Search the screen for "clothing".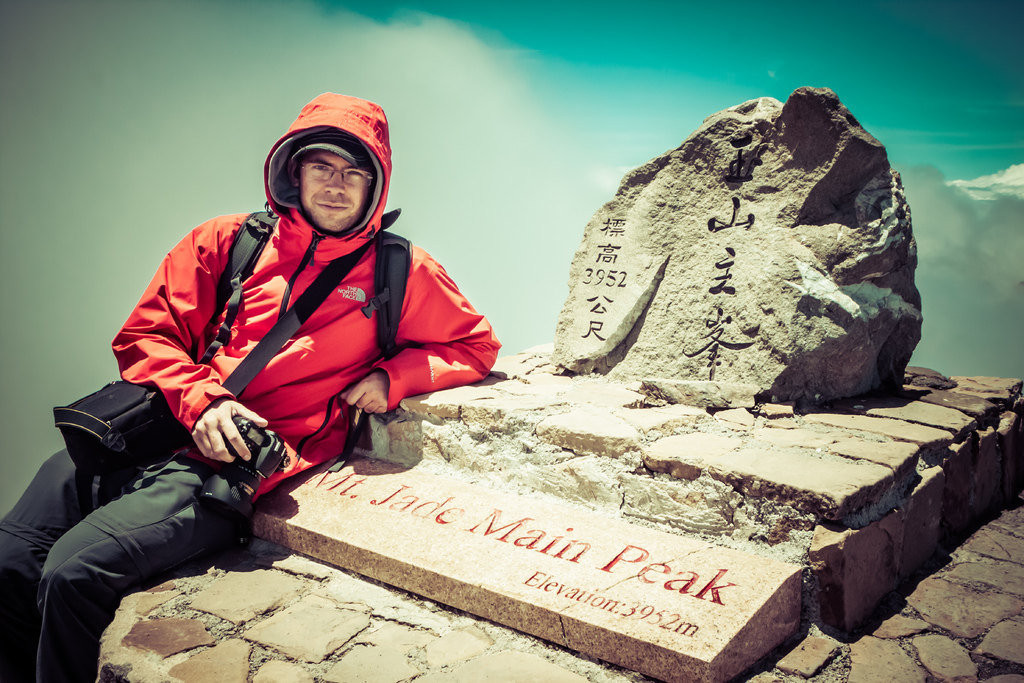
Found at 0/435/273/682.
